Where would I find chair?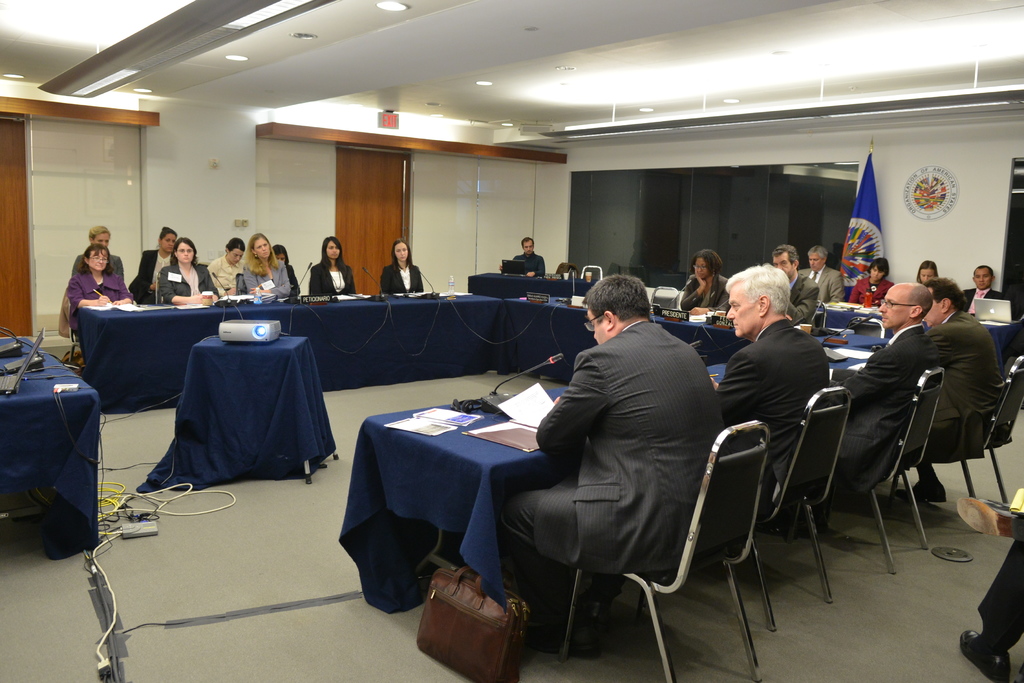
At 828,365,950,575.
